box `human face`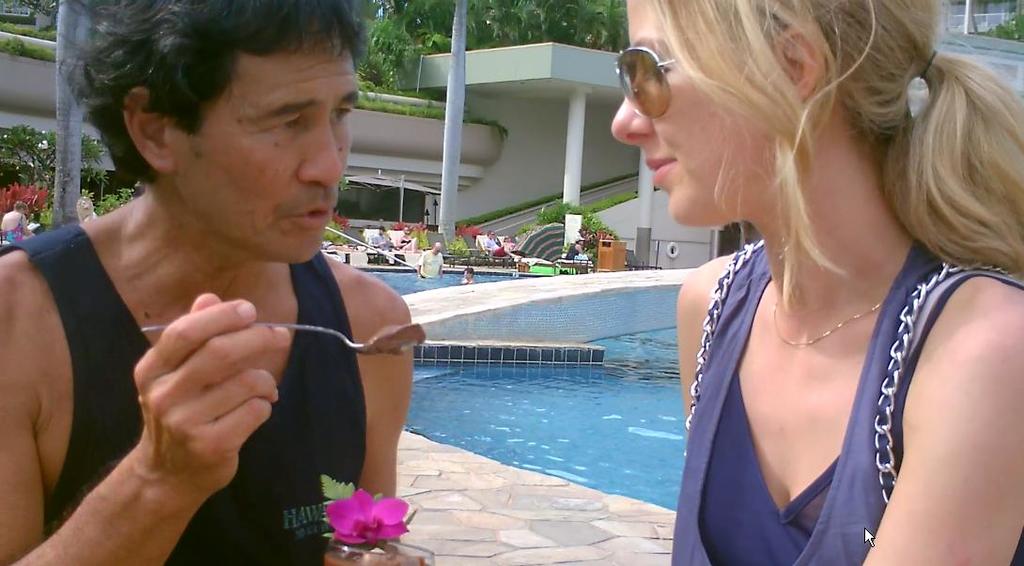
177/50/360/276
